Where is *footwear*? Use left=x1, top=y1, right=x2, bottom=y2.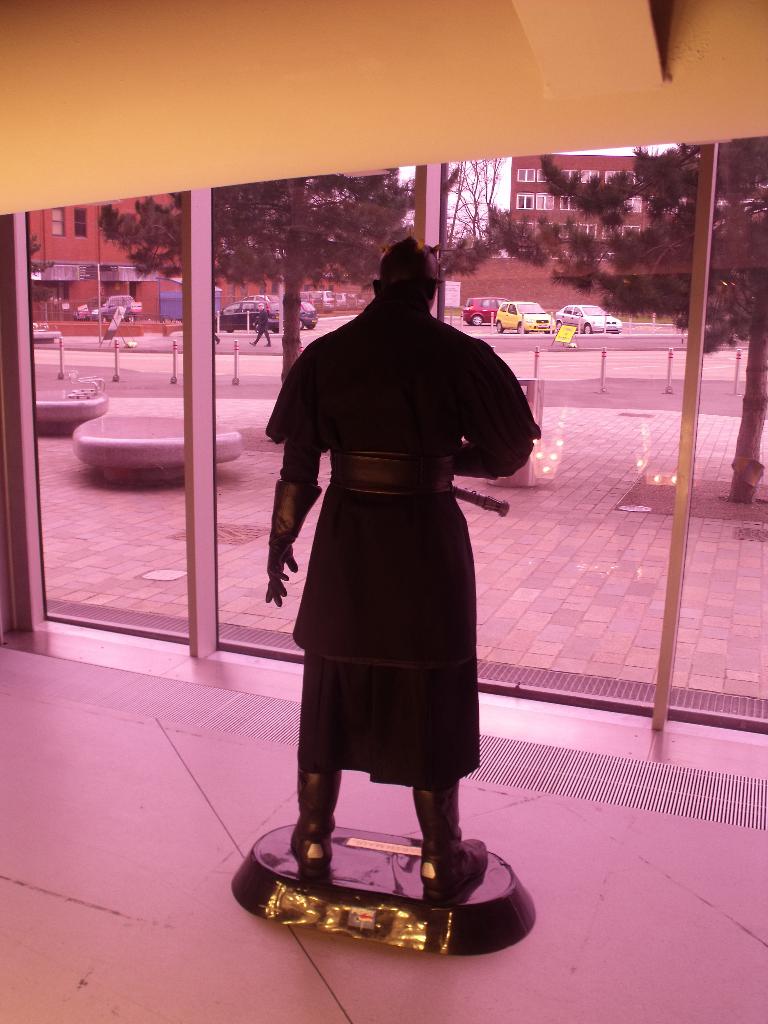
left=410, top=789, right=484, bottom=904.
